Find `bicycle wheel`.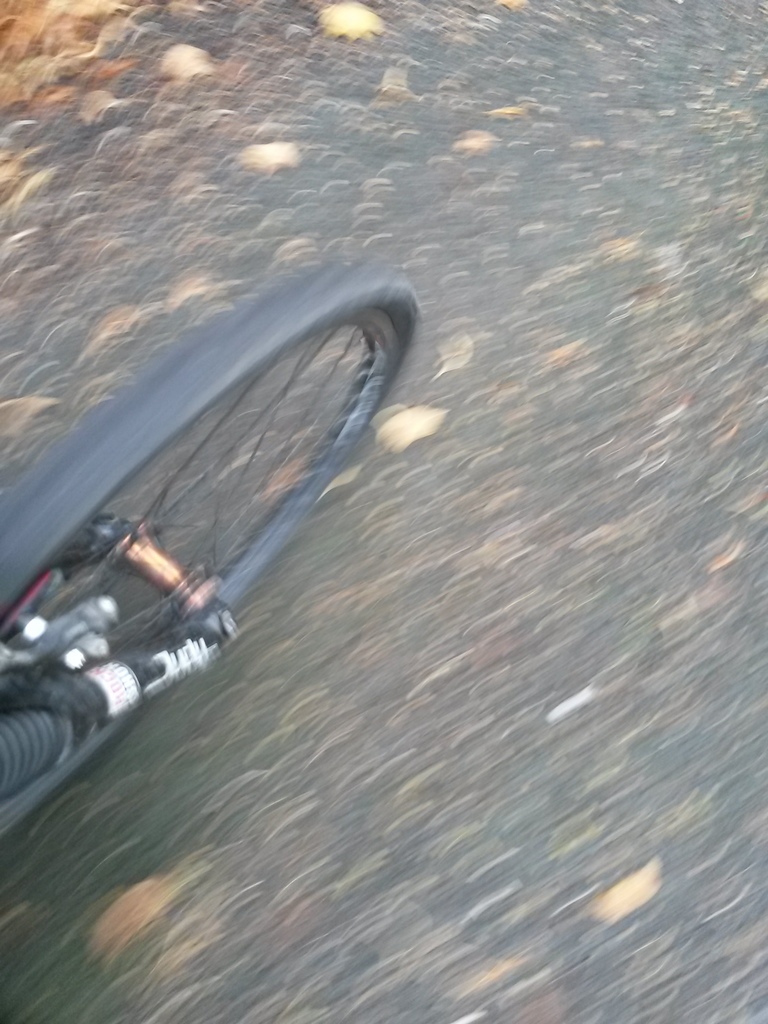
<bbox>0, 271, 429, 736</bbox>.
